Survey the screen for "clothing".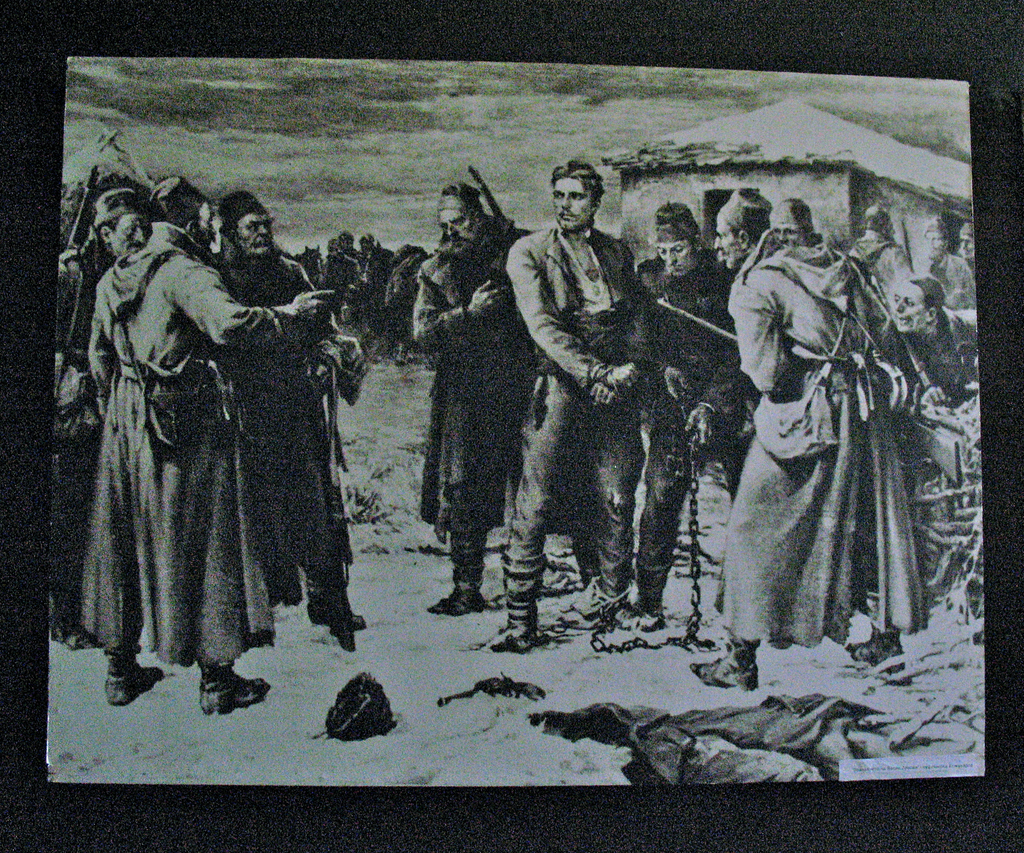
Survey found: bbox=[52, 226, 117, 630].
